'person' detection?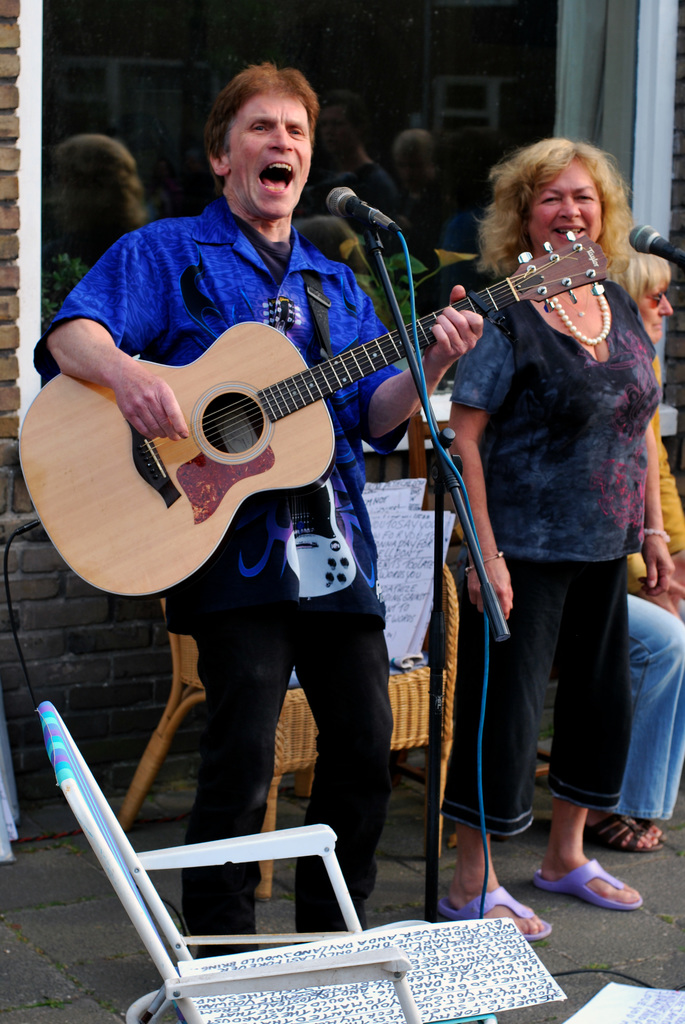
[left=585, top=253, right=684, bottom=851]
